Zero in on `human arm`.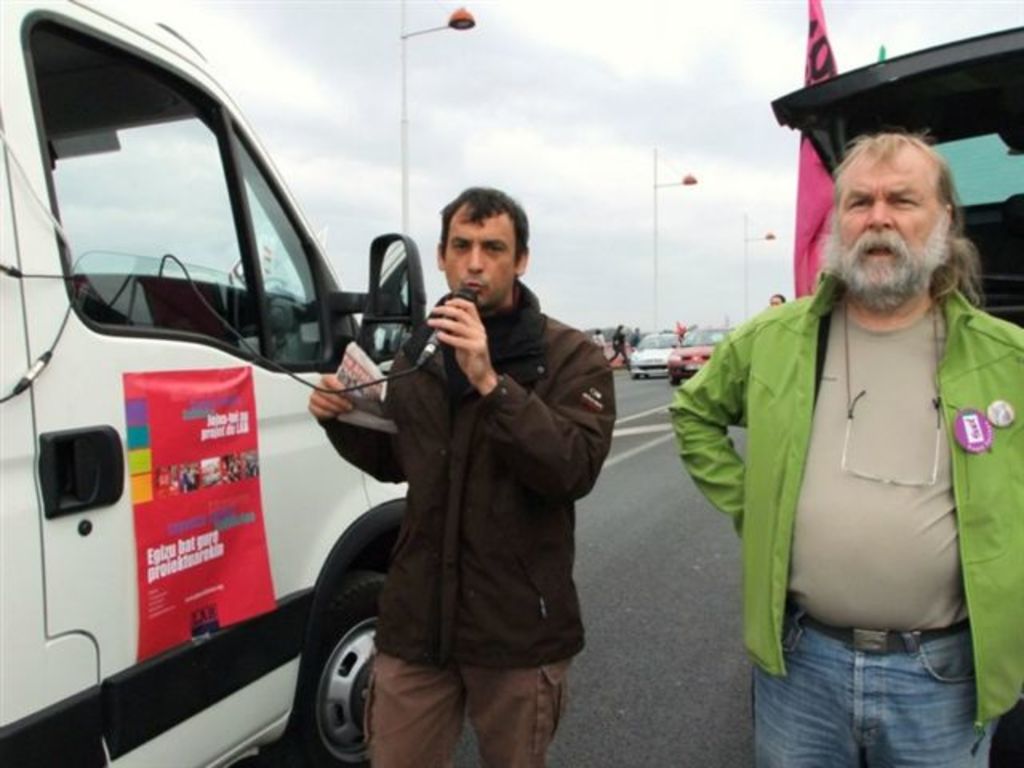
Zeroed in: 674 314 768 531.
